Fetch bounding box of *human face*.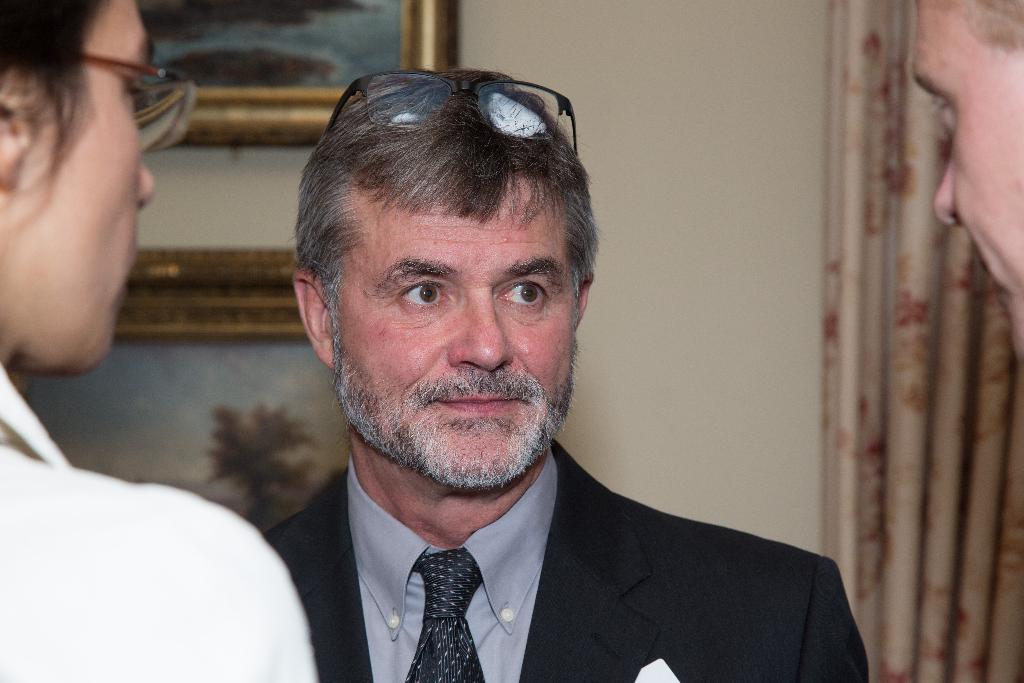
Bbox: bbox=[336, 174, 584, 468].
